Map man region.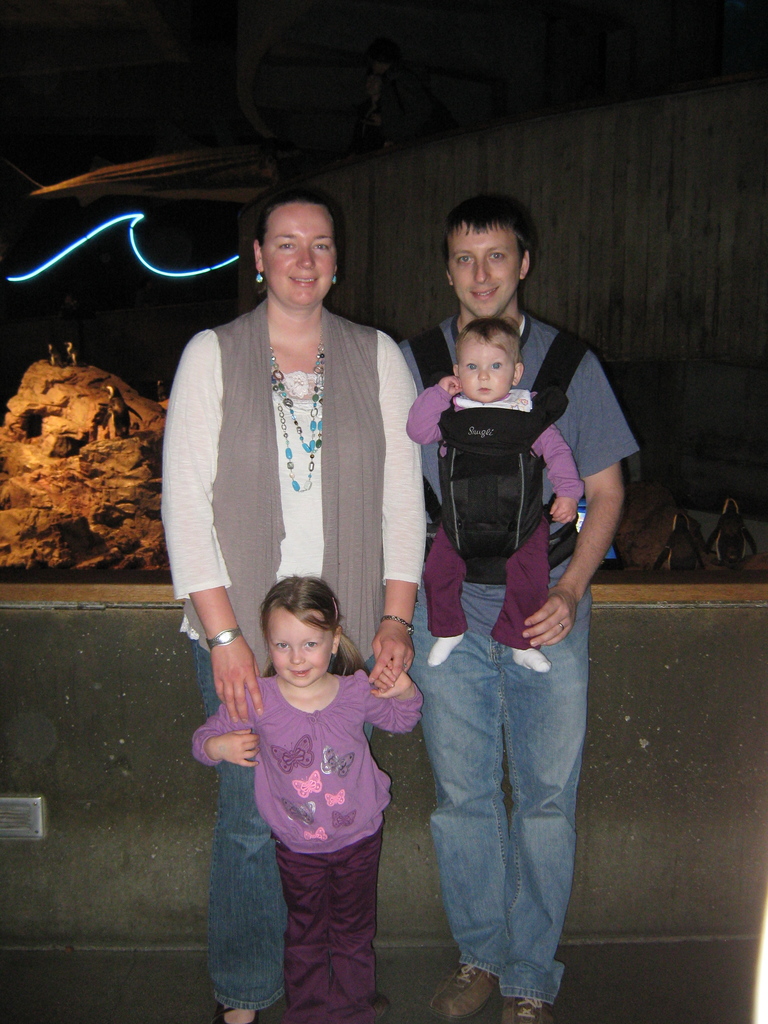
Mapped to [left=391, top=201, right=626, bottom=1023].
